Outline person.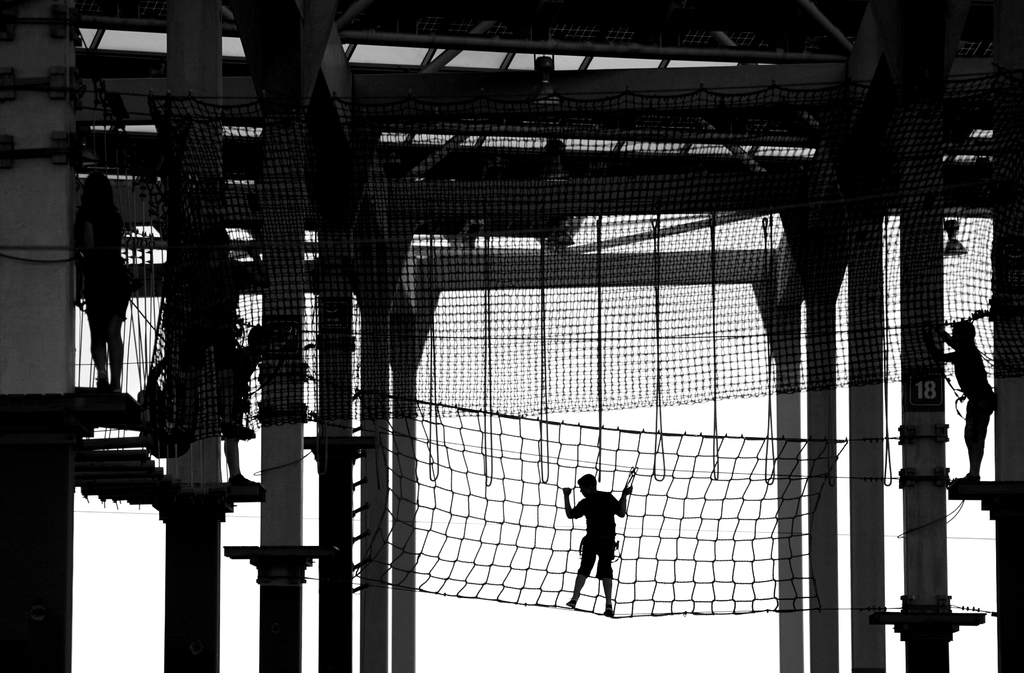
Outline: detection(569, 473, 634, 605).
